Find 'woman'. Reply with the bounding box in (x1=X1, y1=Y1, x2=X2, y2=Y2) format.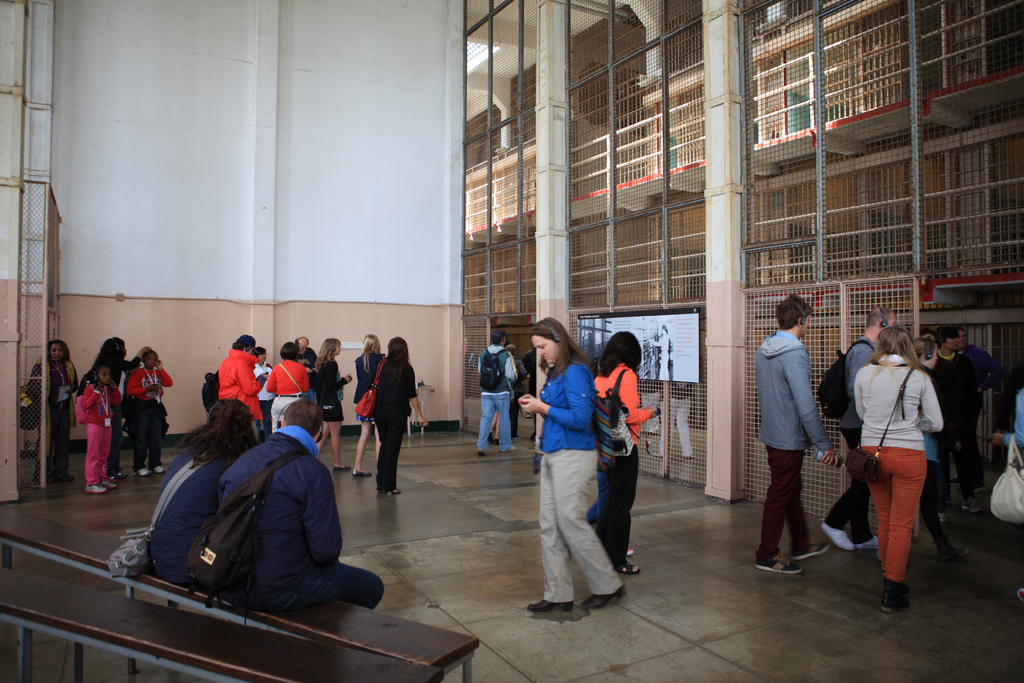
(x1=376, y1=334, x2=429, y2=496).
